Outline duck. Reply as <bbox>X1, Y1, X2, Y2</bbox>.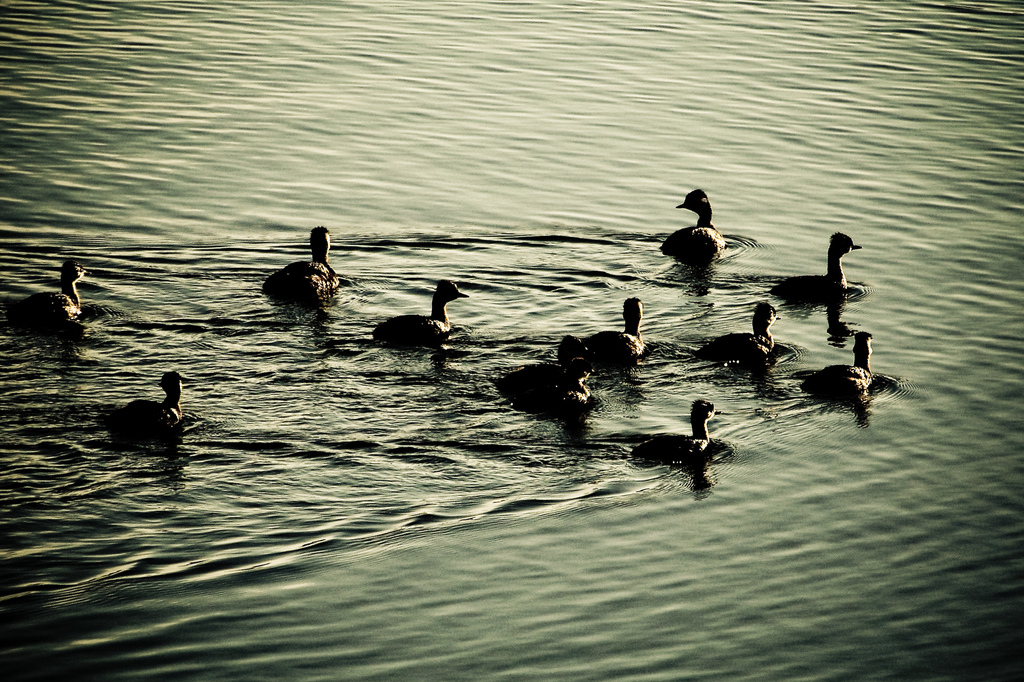
<bbox>484, 335, 596, 408</bbox>.
